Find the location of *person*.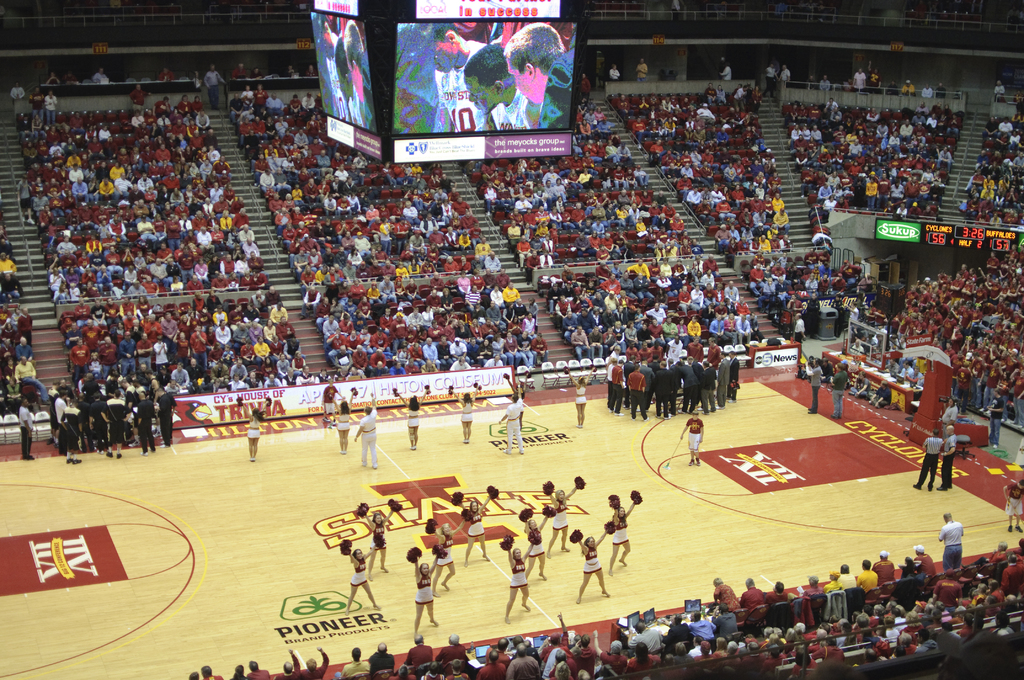
Location: l=429, t=519, r=458, b=597.
